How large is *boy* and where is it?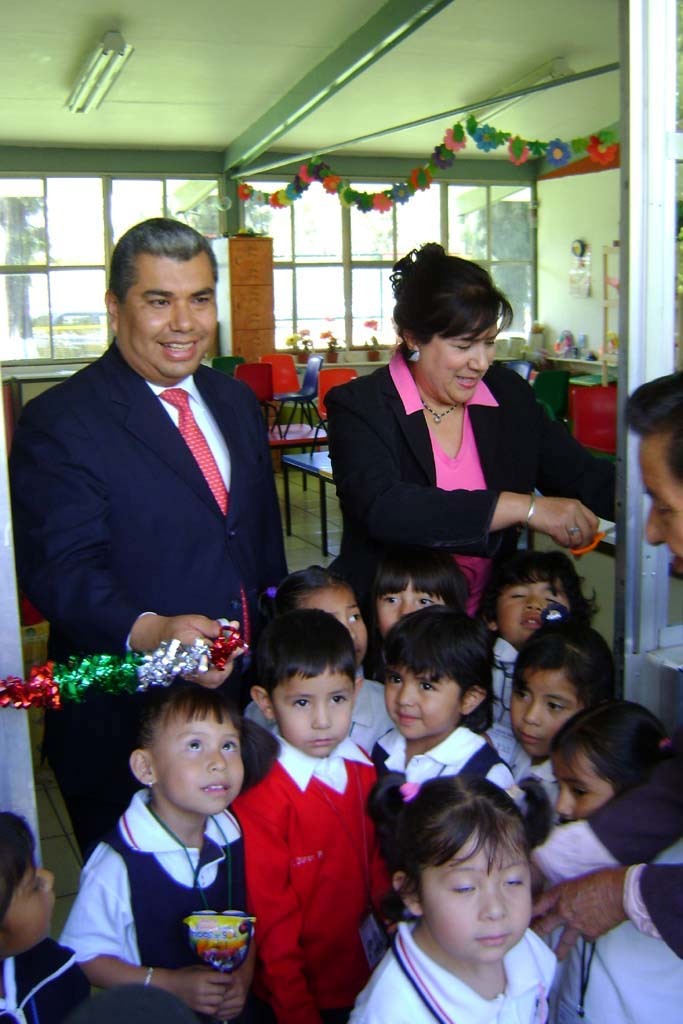
Bounding box: (220, 611, 385, 1019).
